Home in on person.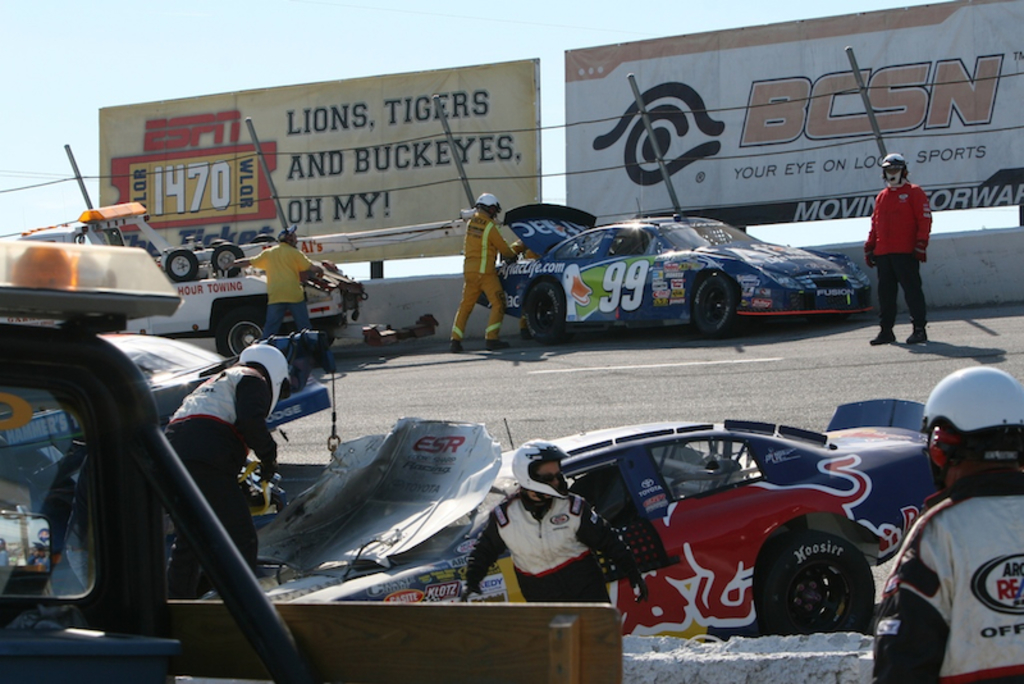
Homed in at [x1=228, y1=223, x2=337, y2=322].
